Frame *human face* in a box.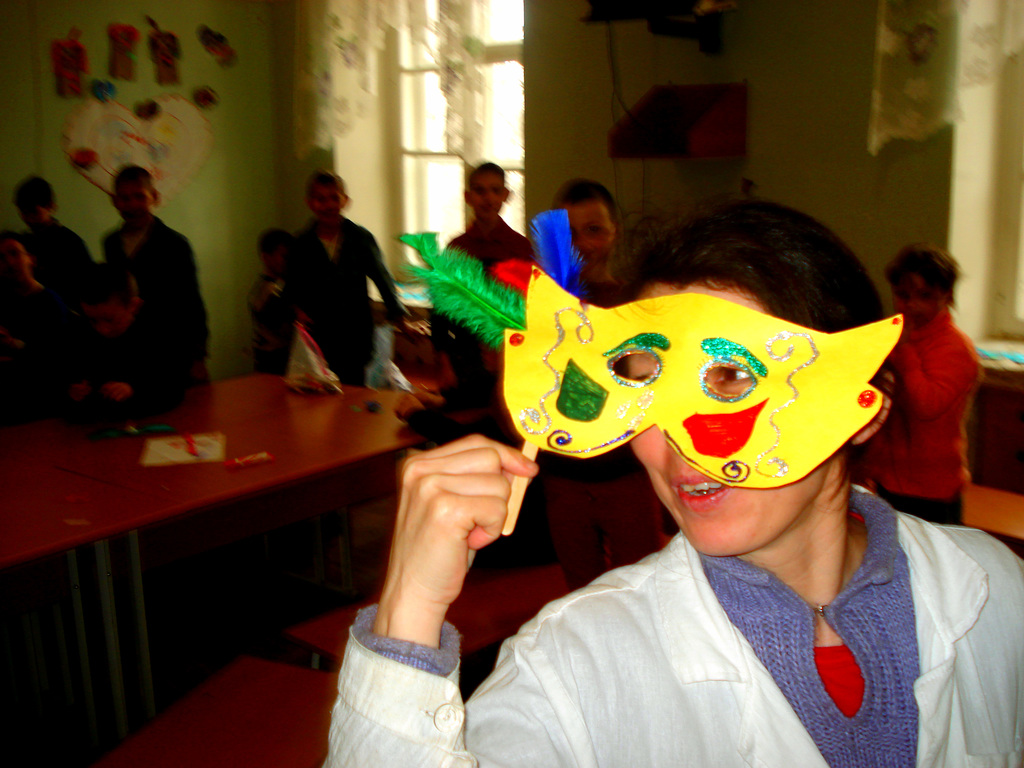
pyautogui.locateOnScreen(567, 209, 619, 278).
